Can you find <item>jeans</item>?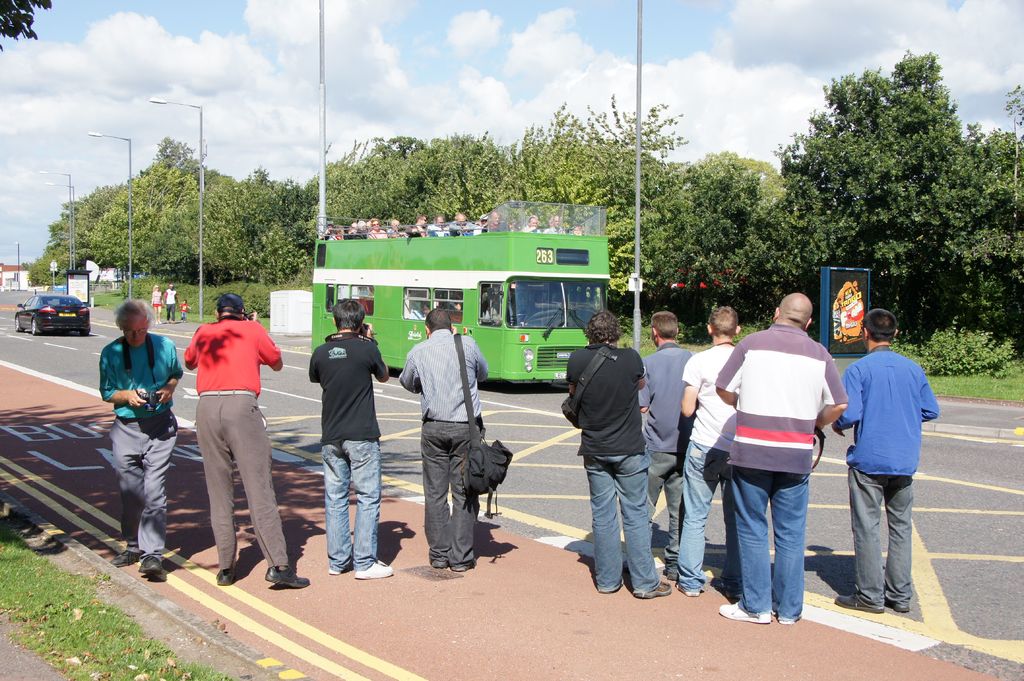
Yes, bounding box: [left=650, top=456, right=689, bottom=561].
